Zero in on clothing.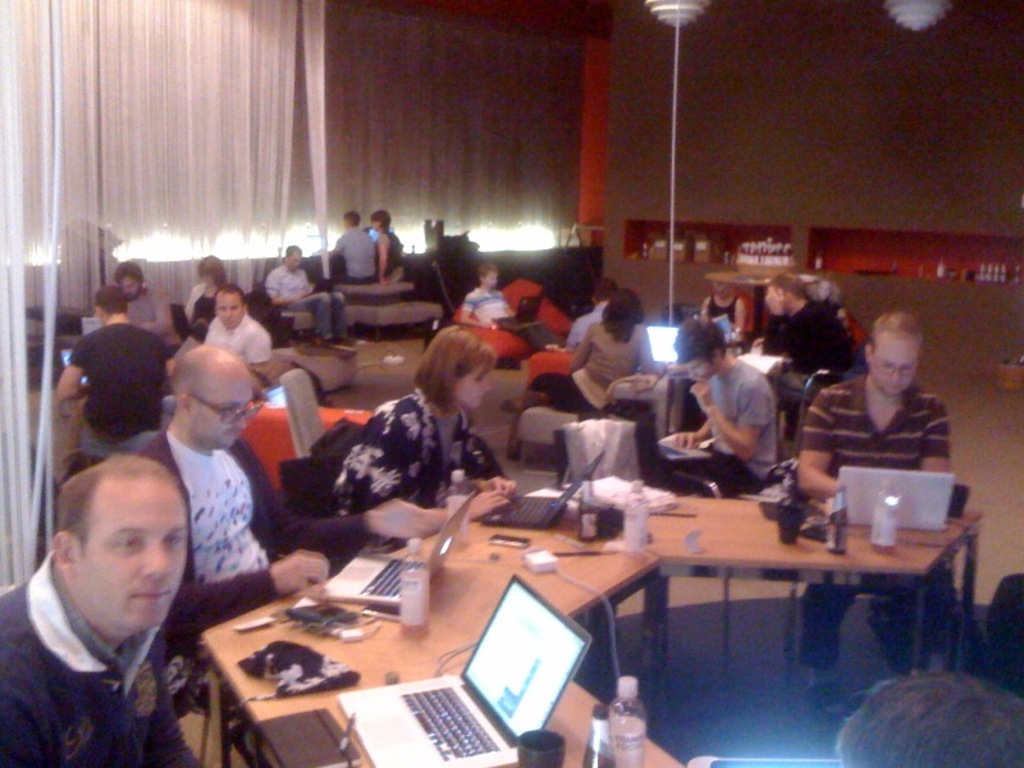
Zeroed in: bbox=(762, 297, 855, 410).
